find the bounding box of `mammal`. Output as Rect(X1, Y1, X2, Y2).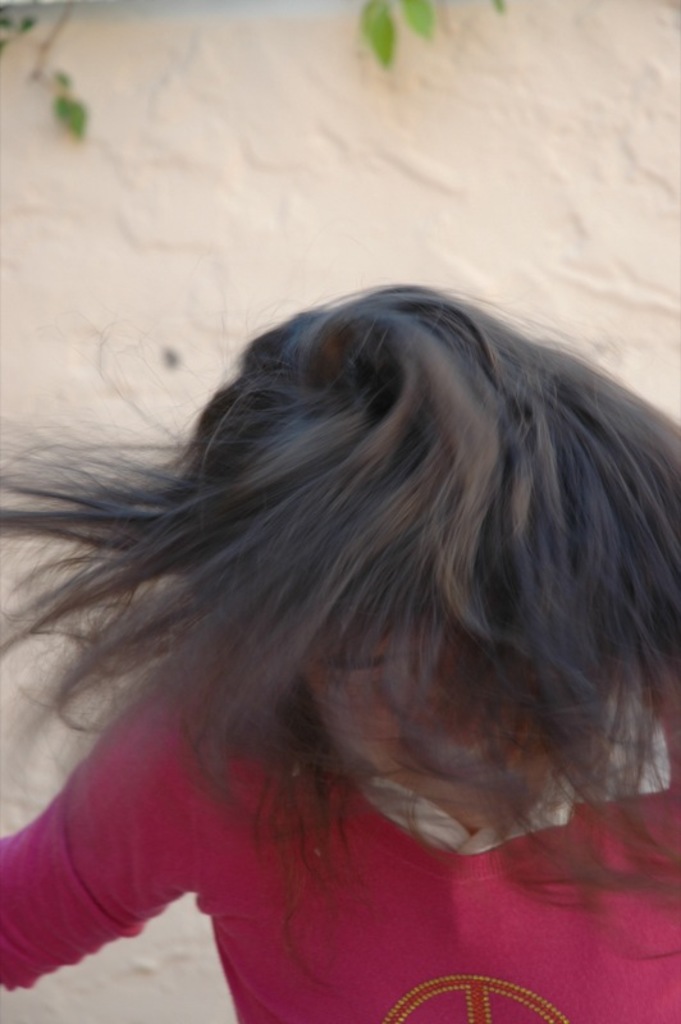
Rect(0, 288, 680, 1023).
